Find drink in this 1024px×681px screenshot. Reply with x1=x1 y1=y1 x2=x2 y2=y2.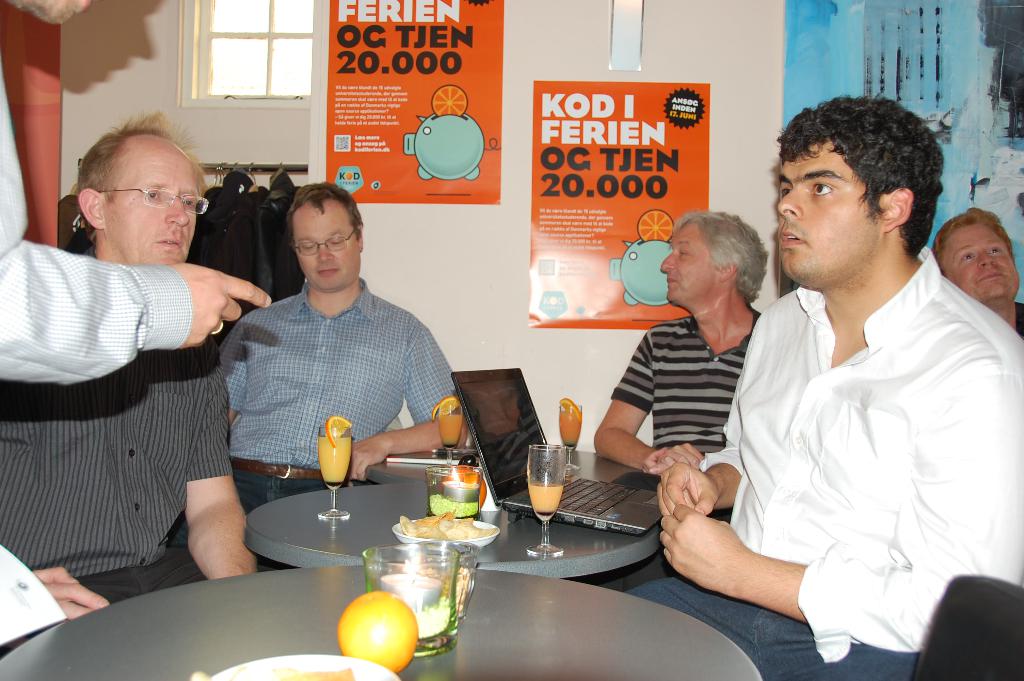
x1=530 y1=482 x2=564 y2=513.
